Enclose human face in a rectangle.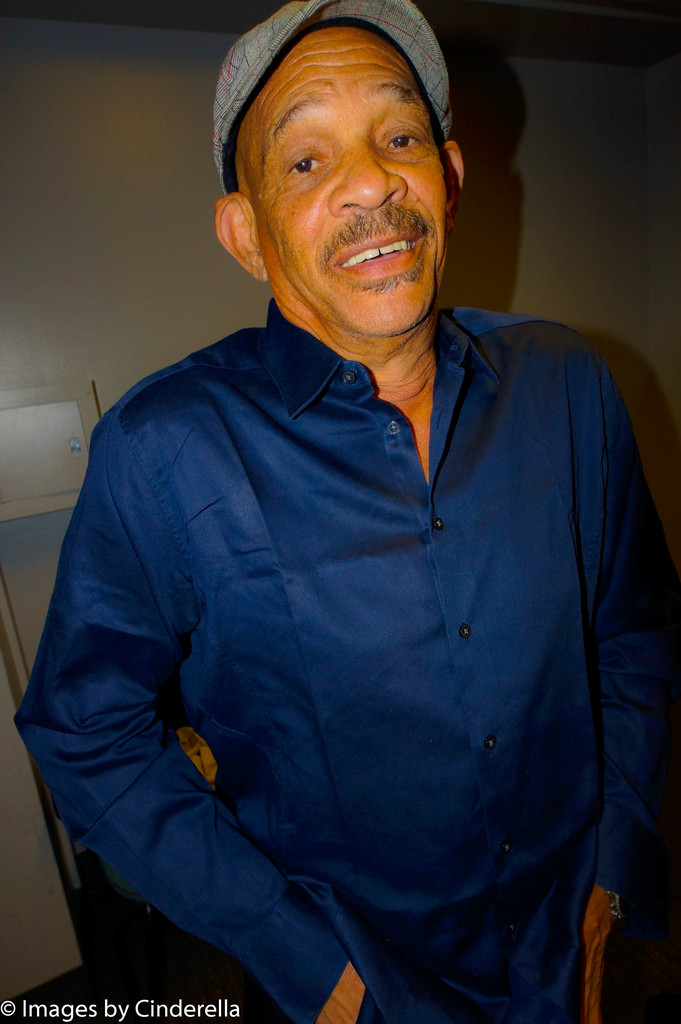
pyautogui.locateOnScreen(243, 26, 448, 328).
